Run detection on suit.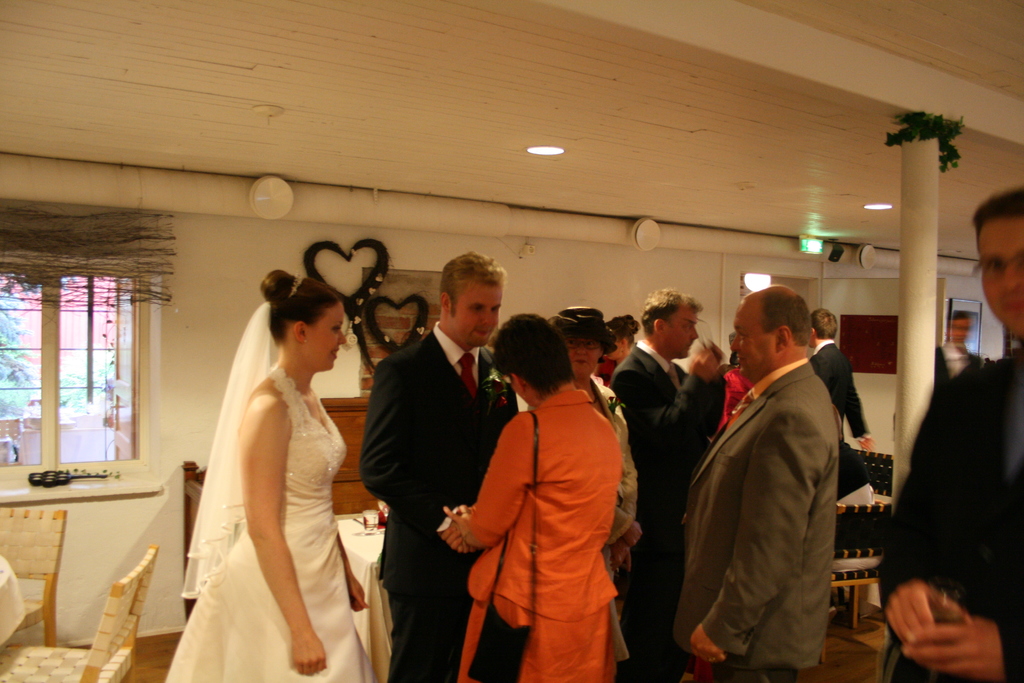
Result: left=355, top=320, right=525, bottom=682.
